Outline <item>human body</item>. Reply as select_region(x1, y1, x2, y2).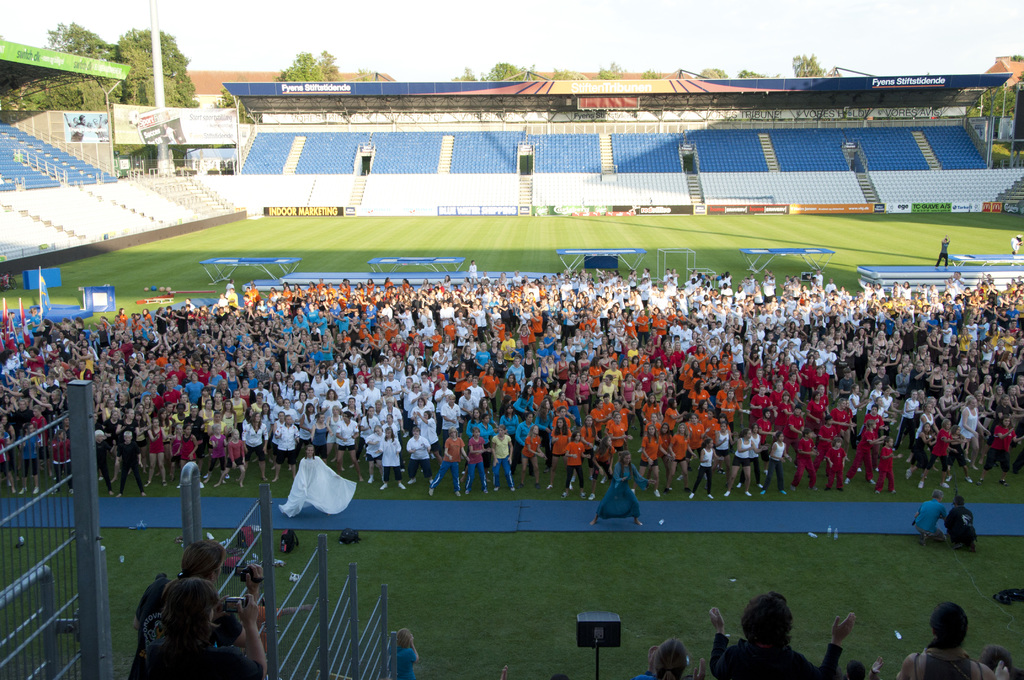
select_region(626, 345, 635, 368).
